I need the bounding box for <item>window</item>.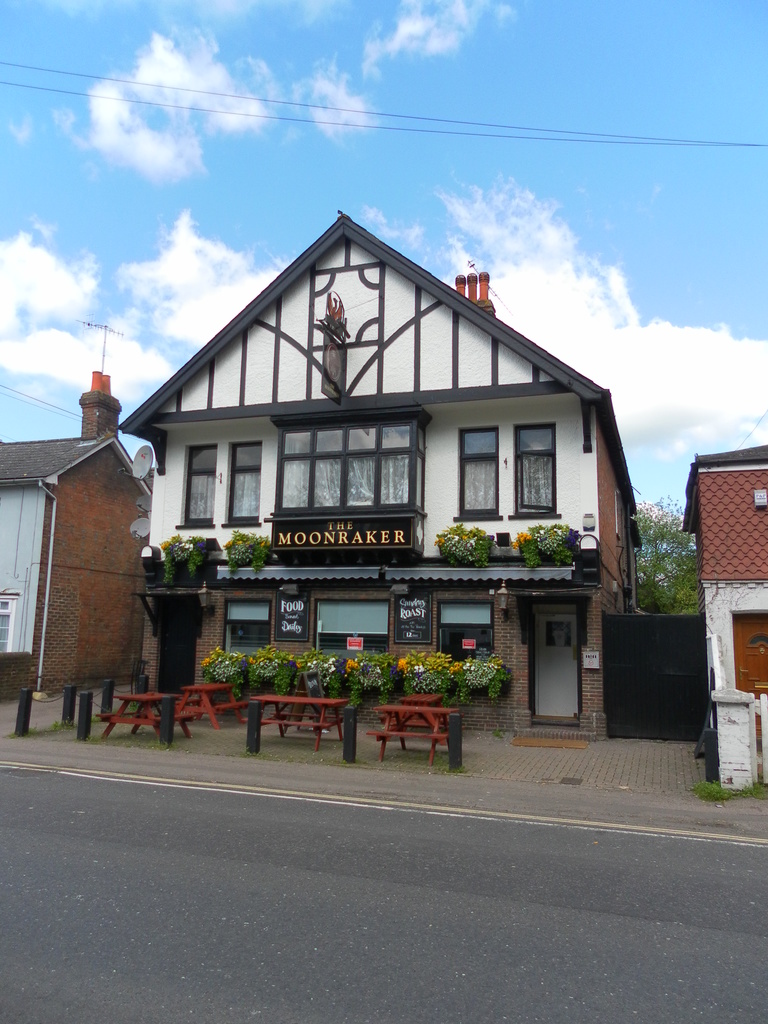
Here it is: bbox=(437, 603, 495, 660).
